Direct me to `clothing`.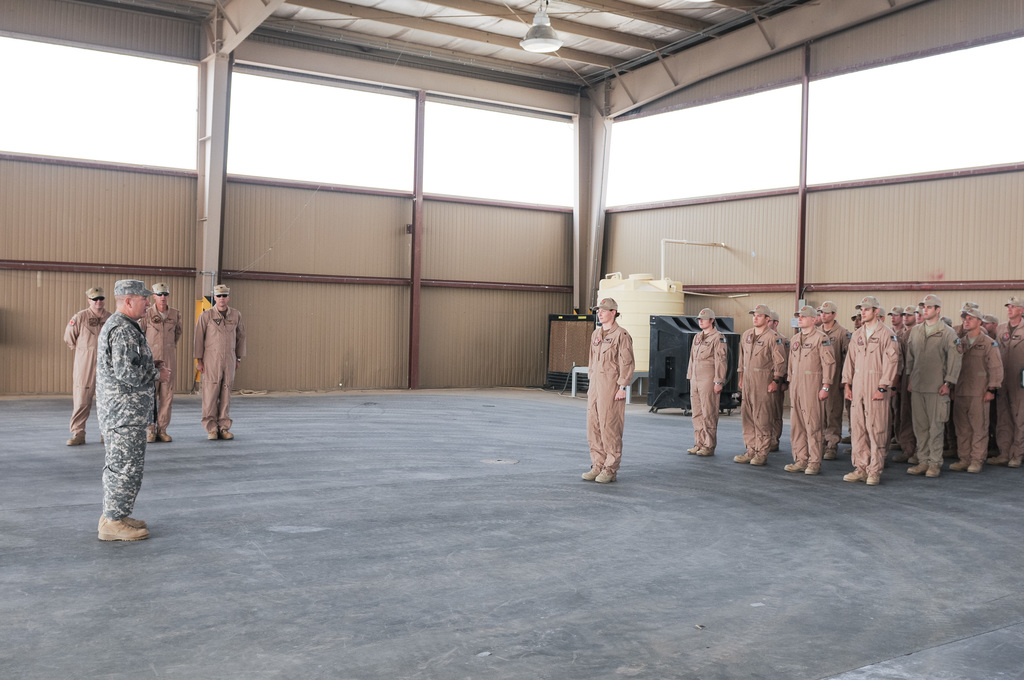
Direction: (826,316,848,439).
